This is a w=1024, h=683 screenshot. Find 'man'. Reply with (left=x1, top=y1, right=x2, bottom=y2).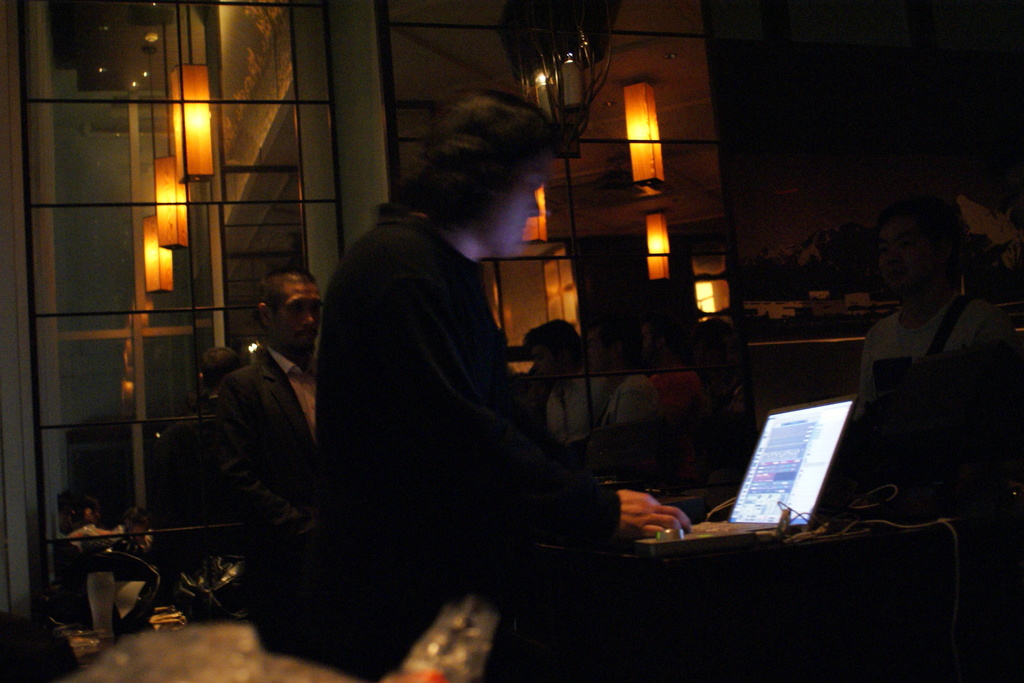
(left=520, top=315, right=612, bottom=450).
